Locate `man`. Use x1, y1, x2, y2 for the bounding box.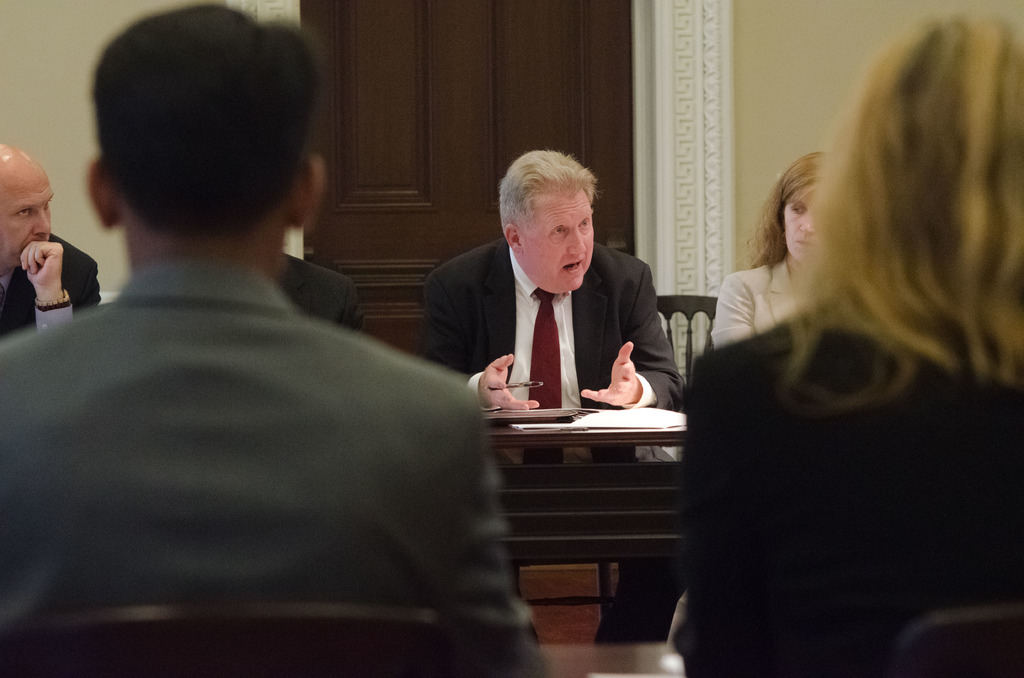
405, 145, 686, 653.
